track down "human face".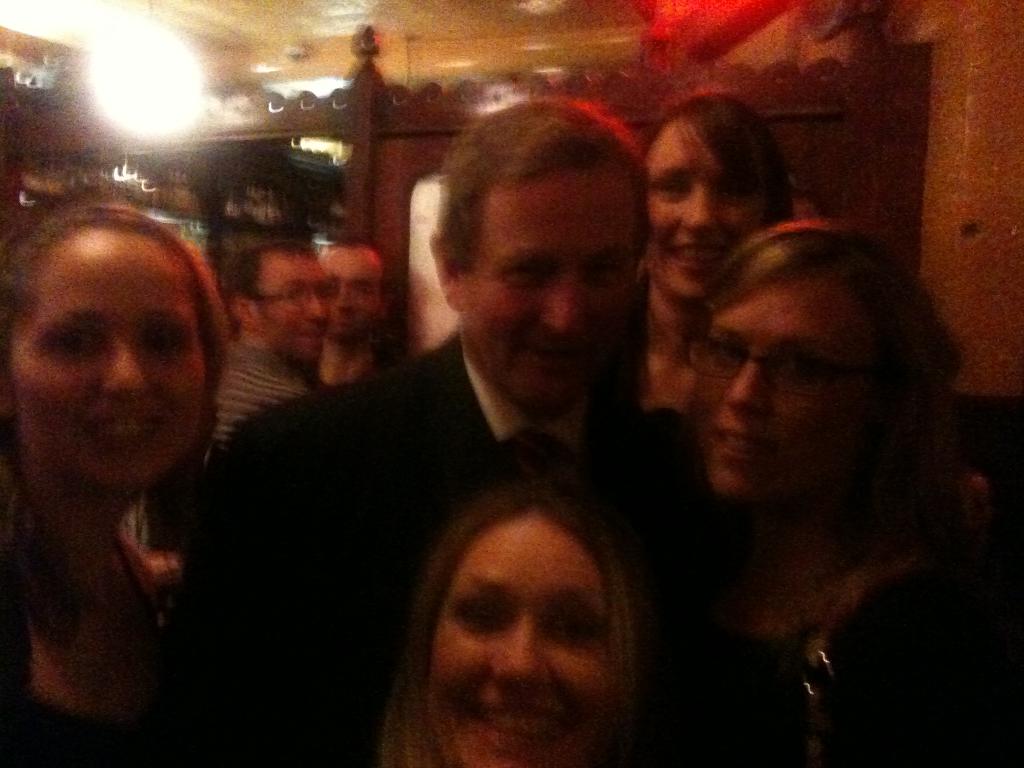
Tracked to box(323, 248, 380, 332).
